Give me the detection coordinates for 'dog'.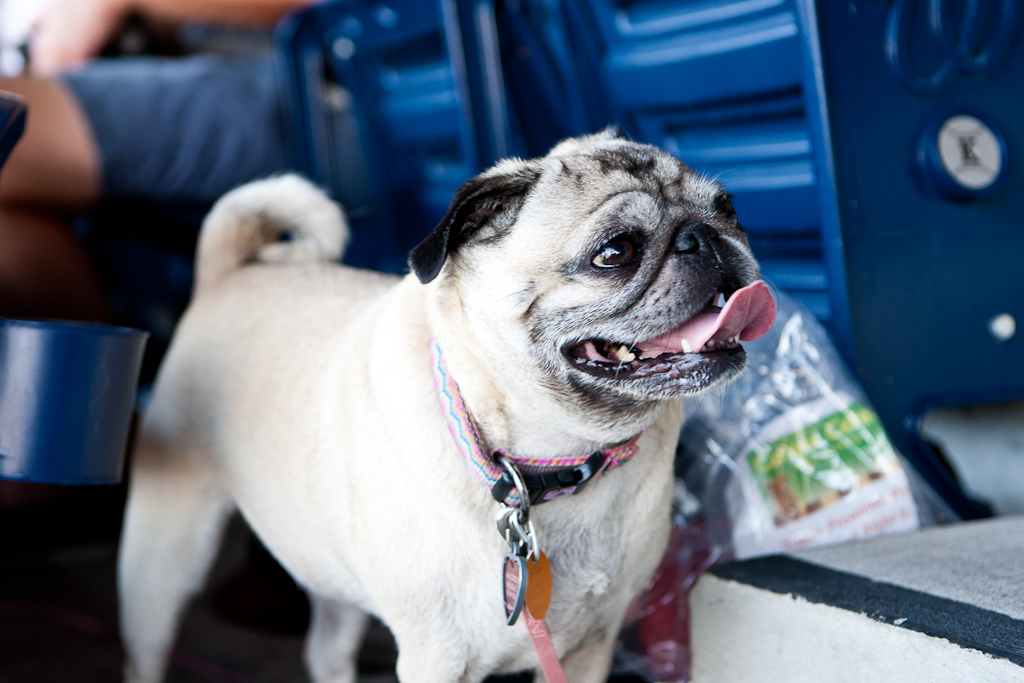
[x1=118, y1=125, x2=781, y2=682].
